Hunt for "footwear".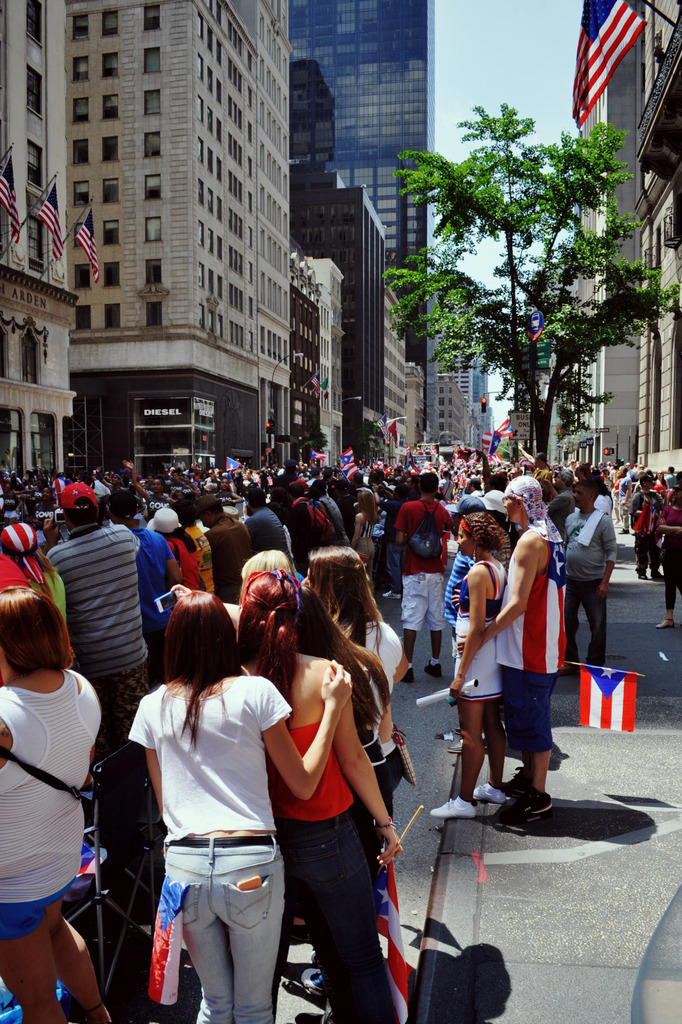
Hunted down at box=[397, 664, 414, 685].
